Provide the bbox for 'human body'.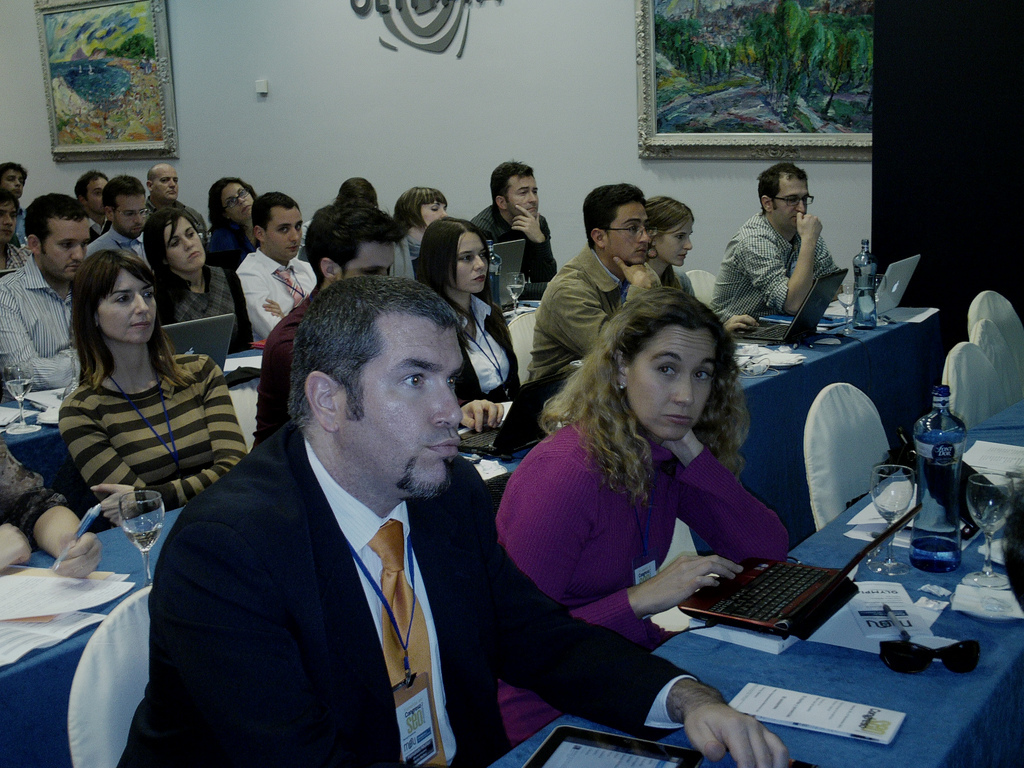
[119, 423, 789, 767].
